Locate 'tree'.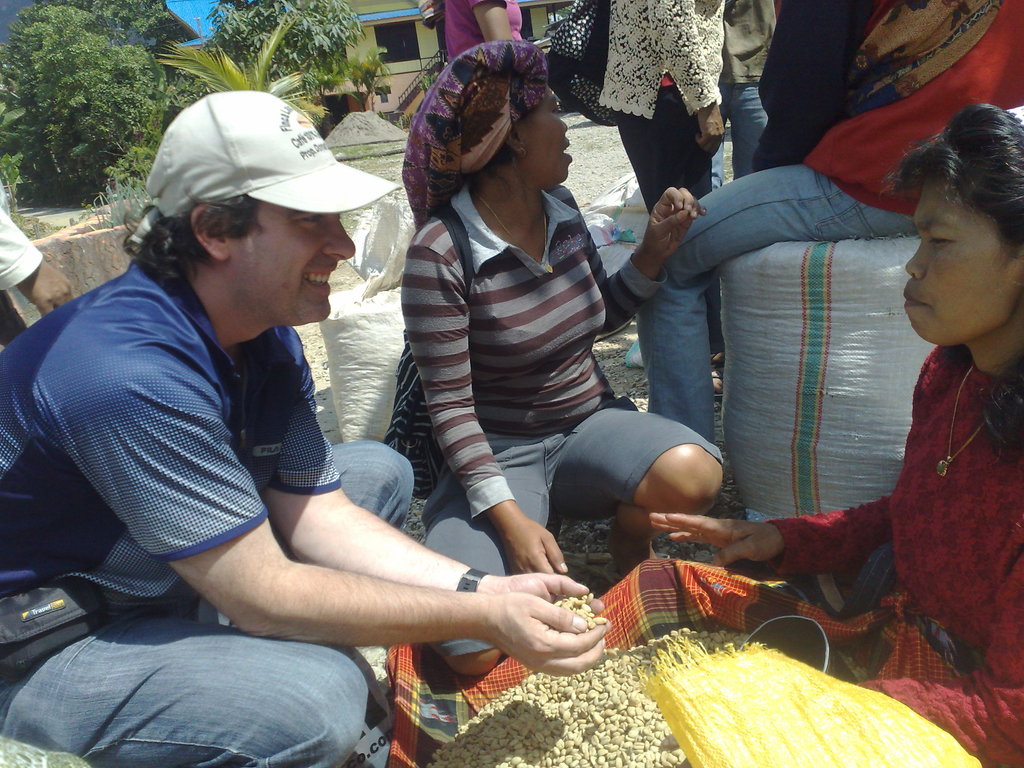
Bounding box: (6,13,145,191).
